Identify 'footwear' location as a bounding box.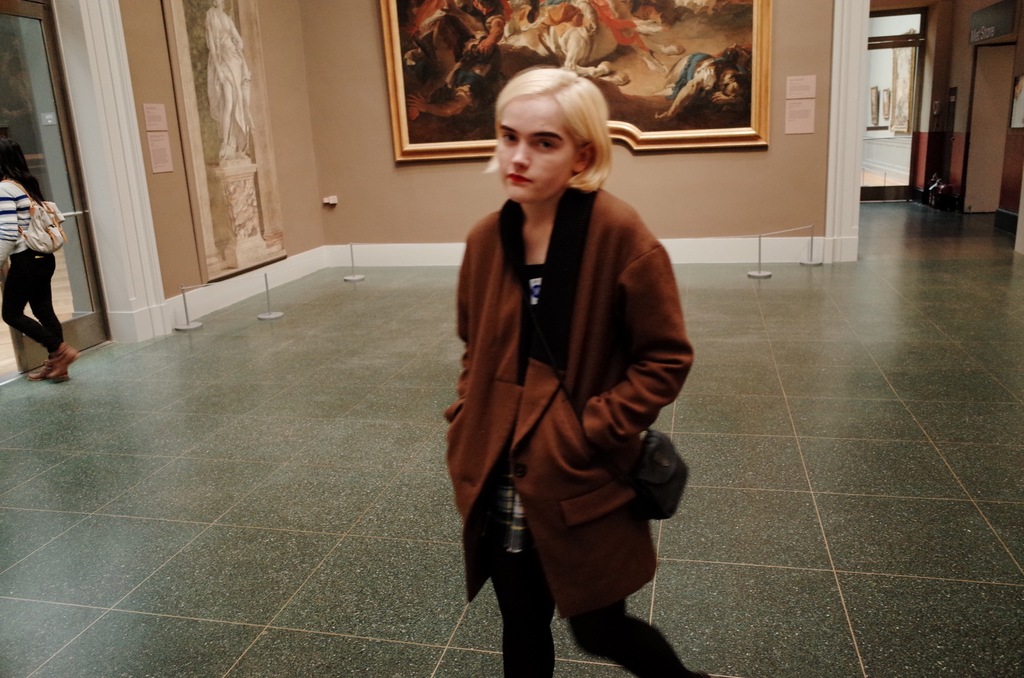
box(51, 350, 77, 381).
